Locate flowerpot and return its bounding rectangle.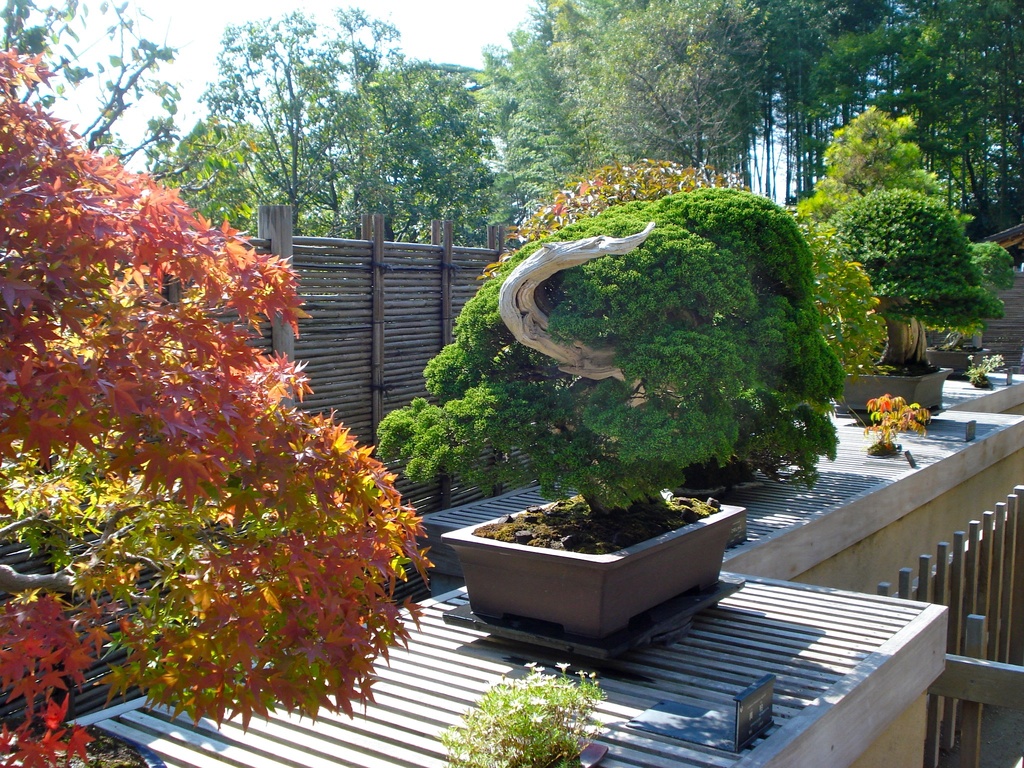
(441, 491, 746, 641).
